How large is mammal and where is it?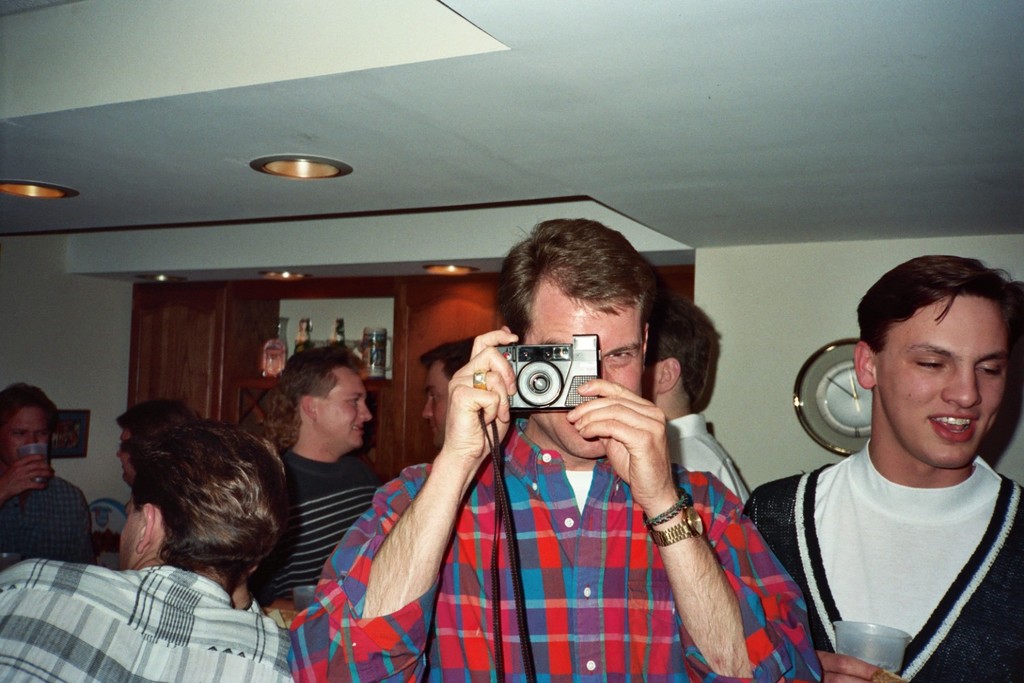
Bounding box: [left=410, top=338, right=485, bottom=446].
